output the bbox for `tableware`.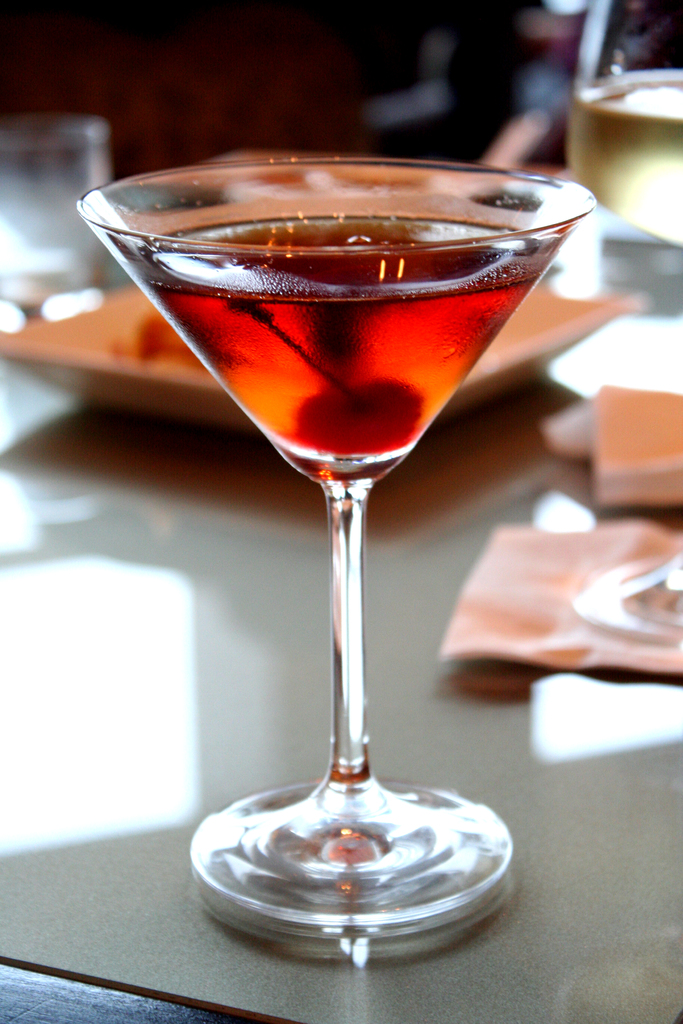
bbox(0, 114, 120, 330).
